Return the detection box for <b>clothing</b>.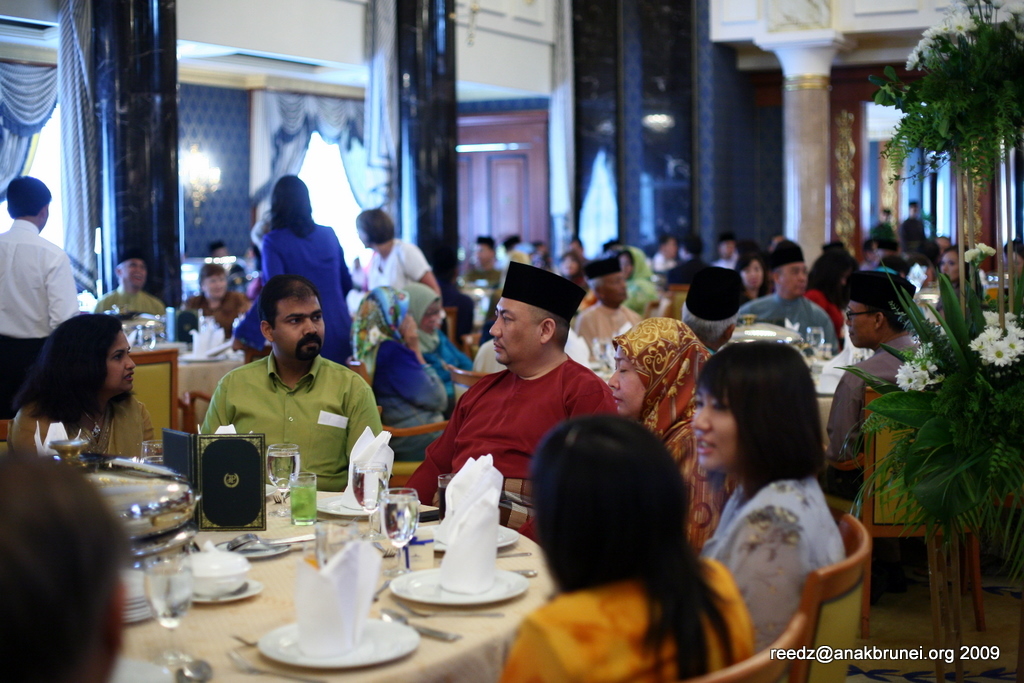
l=396, t=365, r=630, b=521.
